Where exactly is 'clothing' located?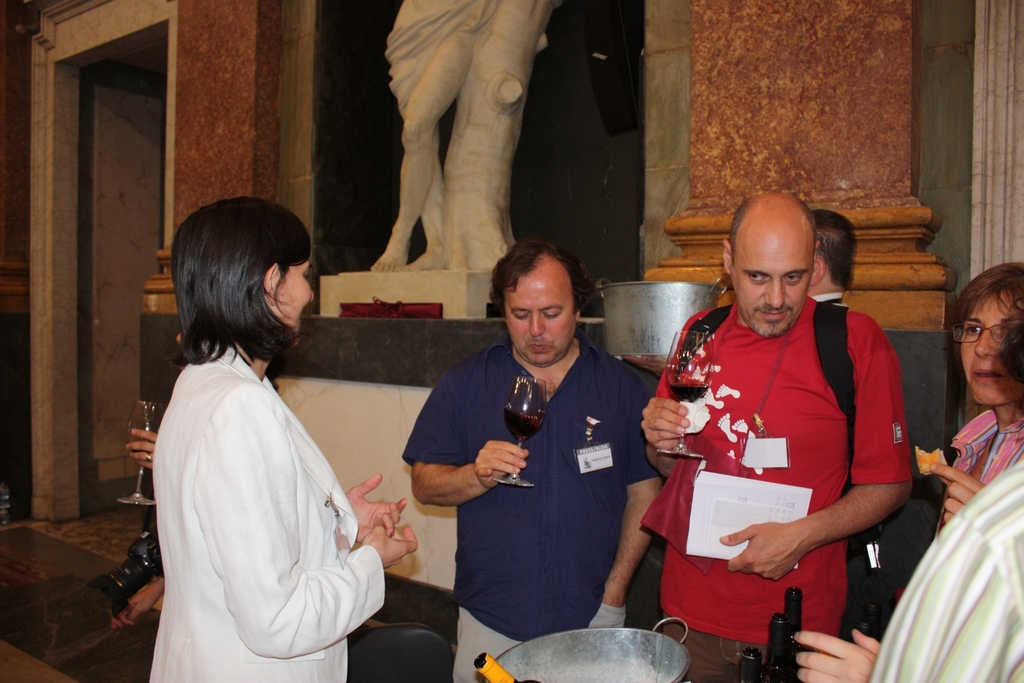
Its bounding box is [x1=649, y1=281, x2=919, y2=682].
